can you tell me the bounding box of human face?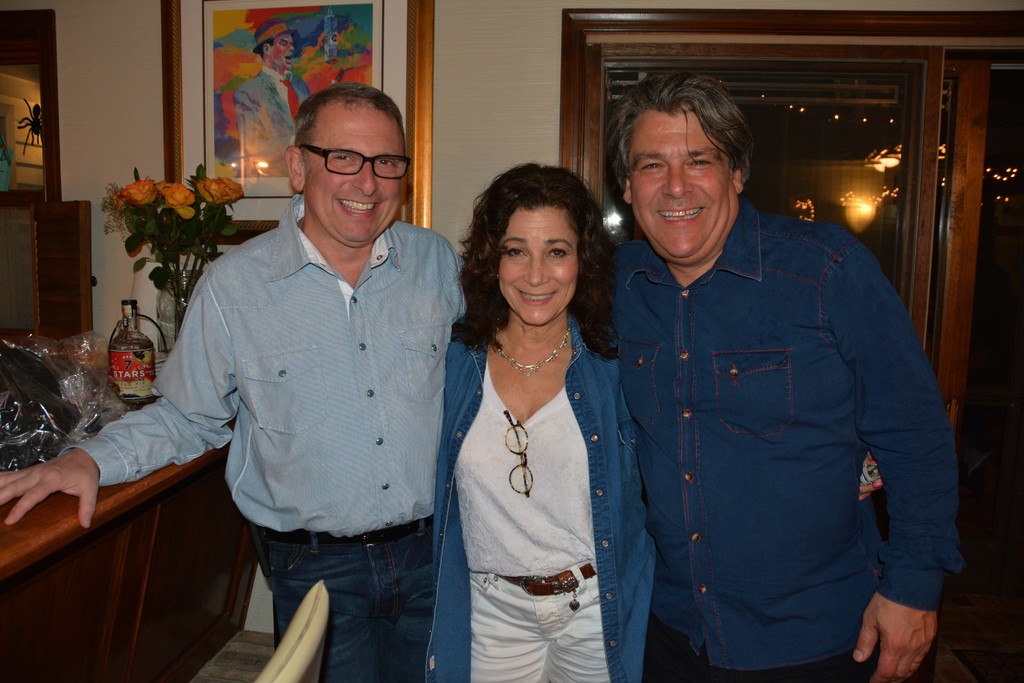
625,96,732,258.
